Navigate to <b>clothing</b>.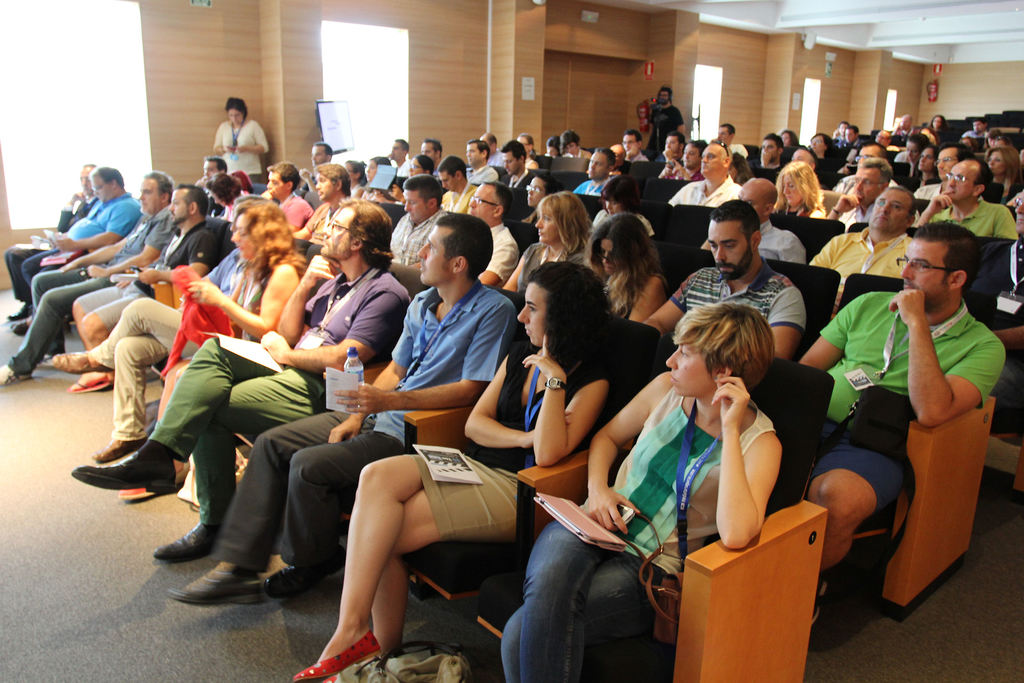
Navigation target: detection(305, 201, 335, 243).
